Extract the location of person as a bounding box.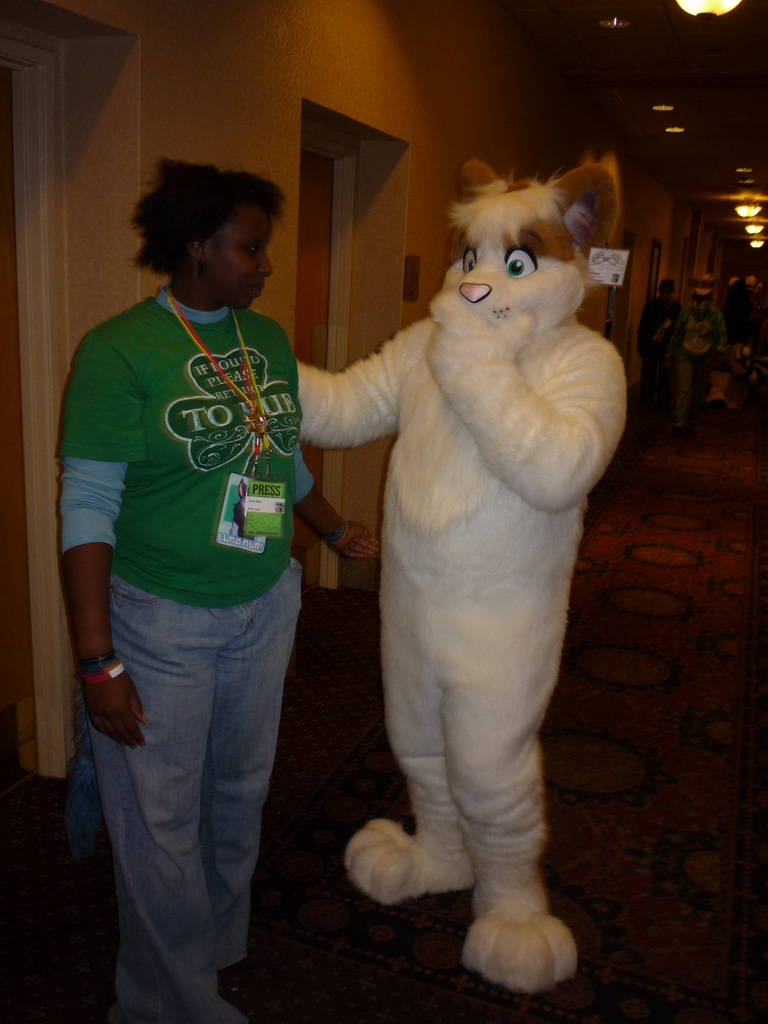
670/278/726/419.
